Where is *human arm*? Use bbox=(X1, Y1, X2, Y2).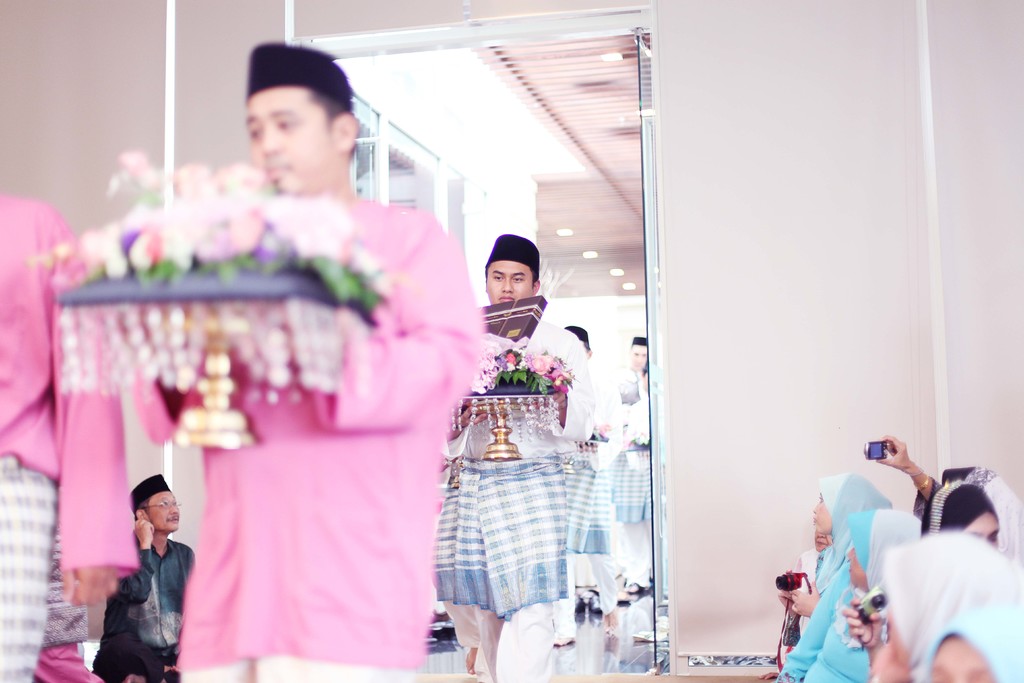
bbox=(840, 593, 890, 660).
